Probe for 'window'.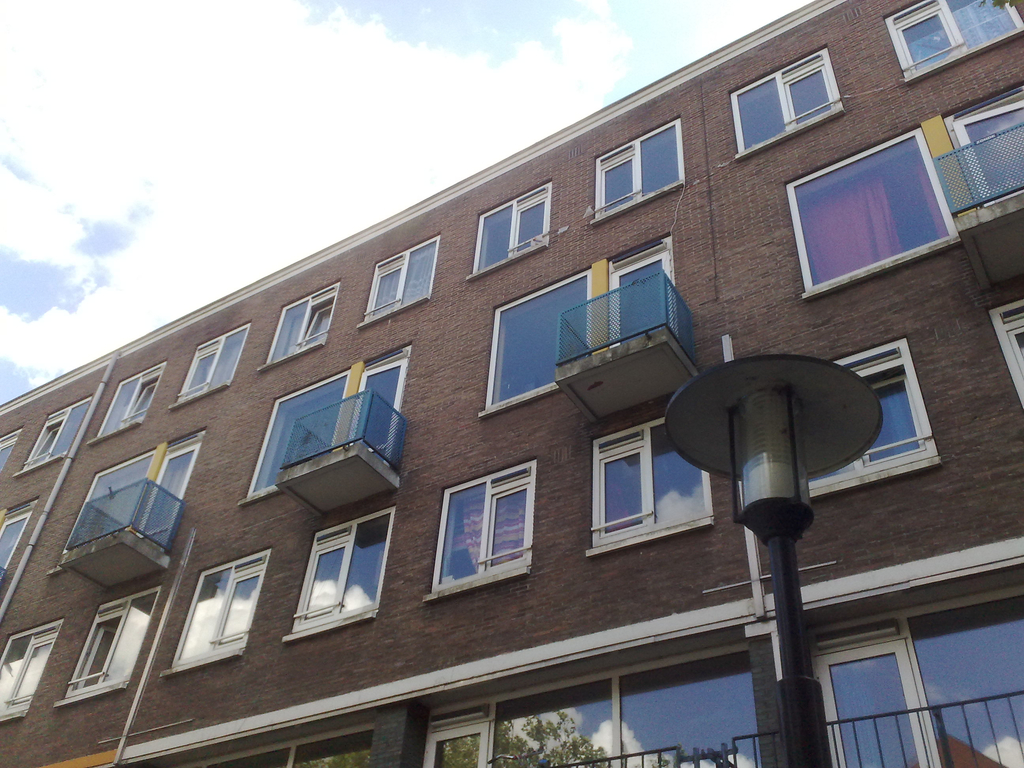
Probe result: [0,430,20,472].
